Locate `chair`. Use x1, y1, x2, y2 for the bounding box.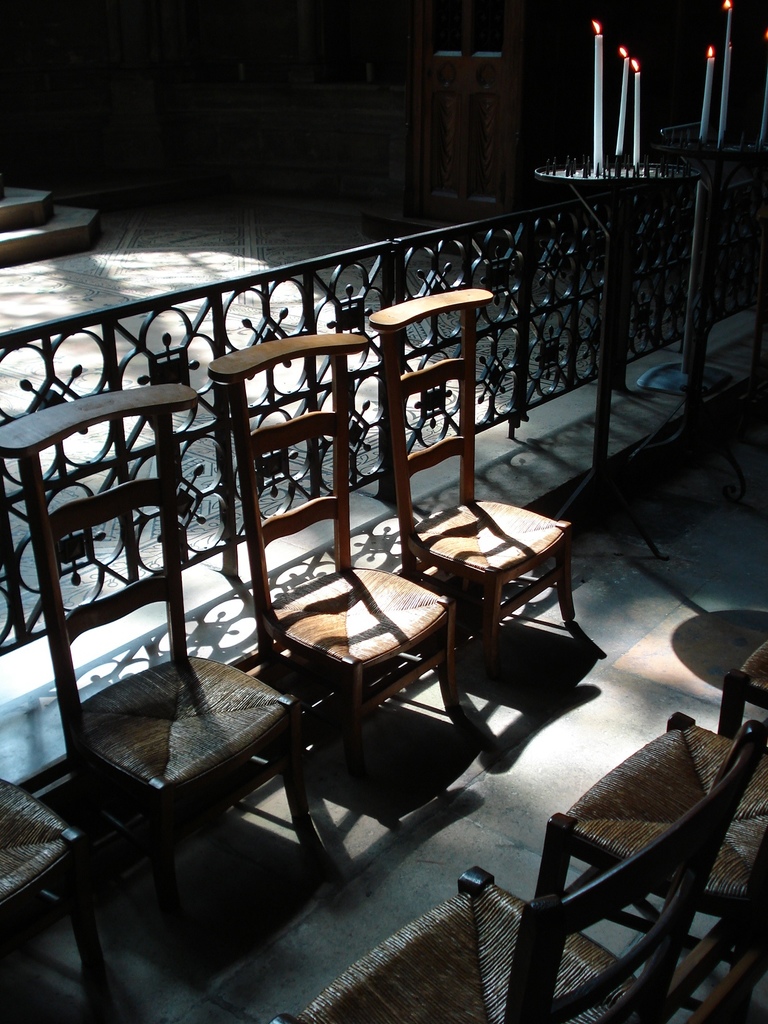
0, 772, 100, 987.
